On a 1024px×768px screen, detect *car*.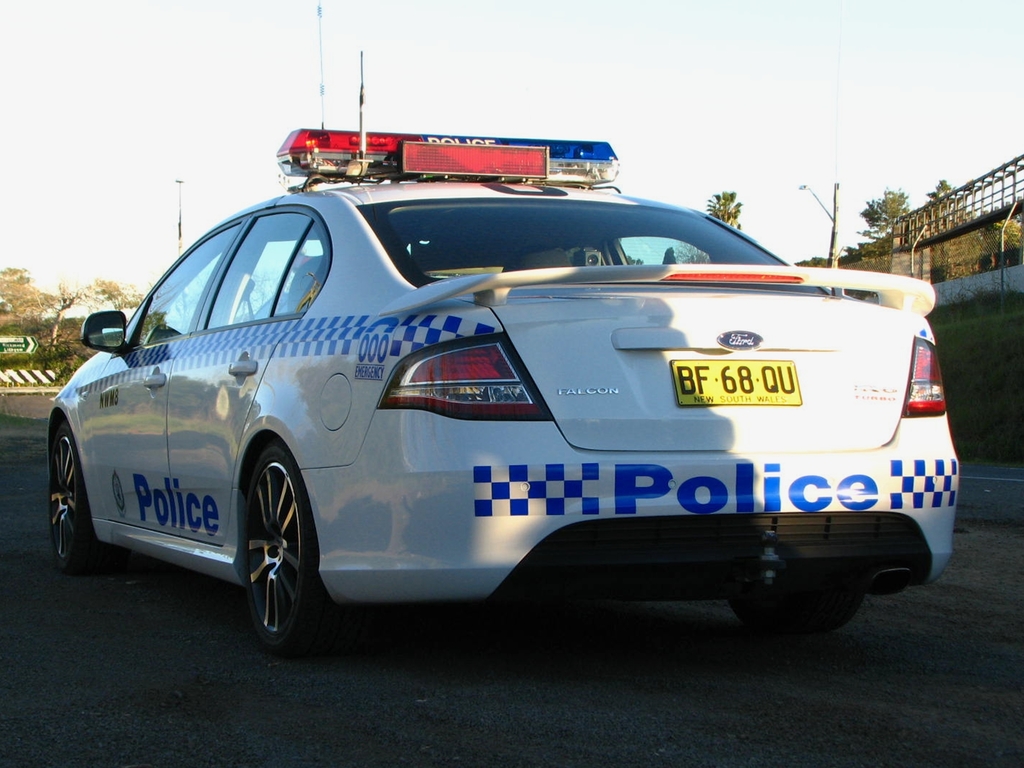
bbox(44, 49, 959, 657).
